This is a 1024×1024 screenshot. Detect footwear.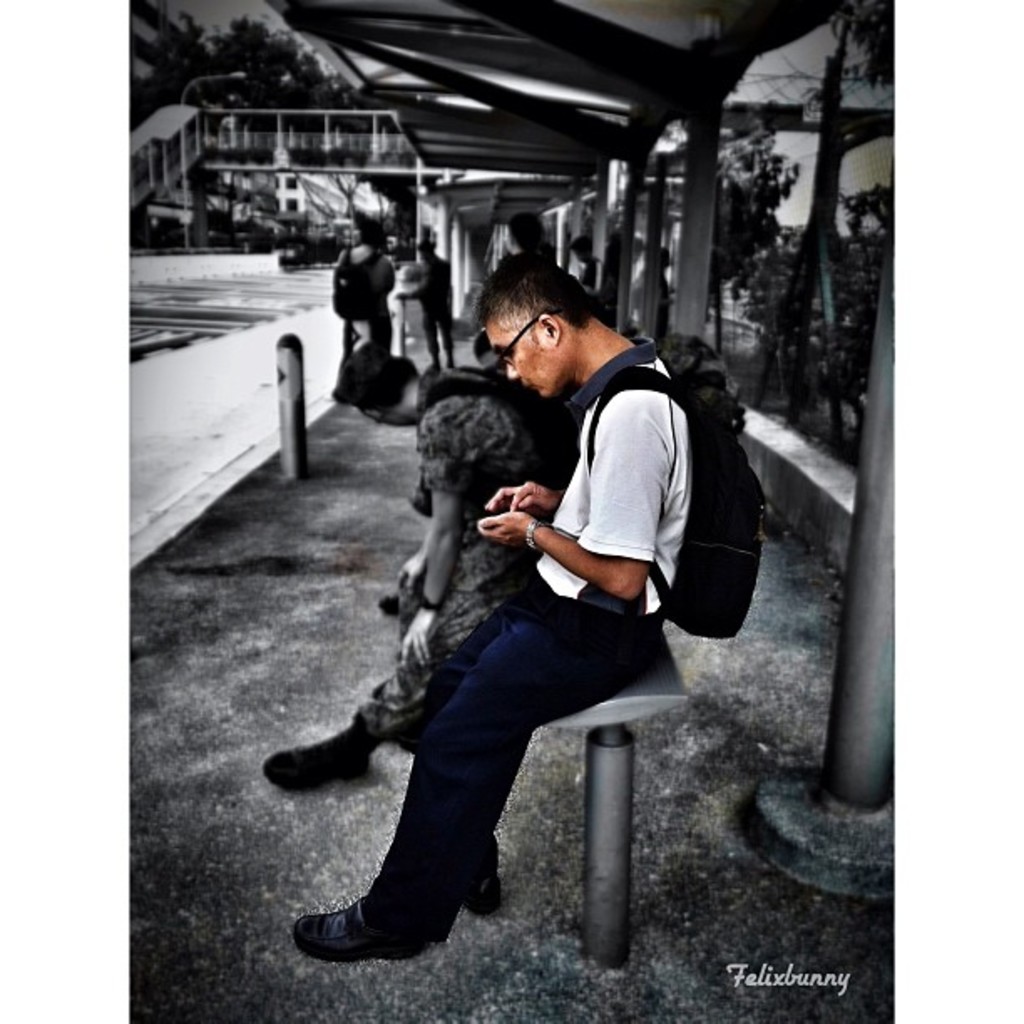
x1=430 y1=350 x2=442 y2=365.
